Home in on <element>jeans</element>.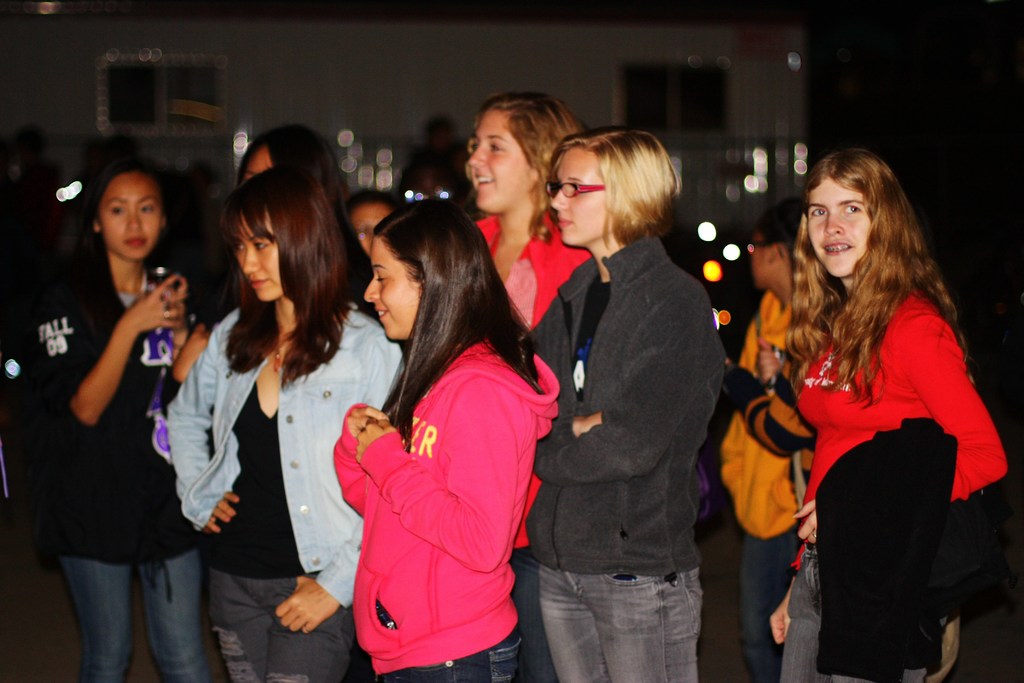
Homed in at region(51, 556, 205, 682).
